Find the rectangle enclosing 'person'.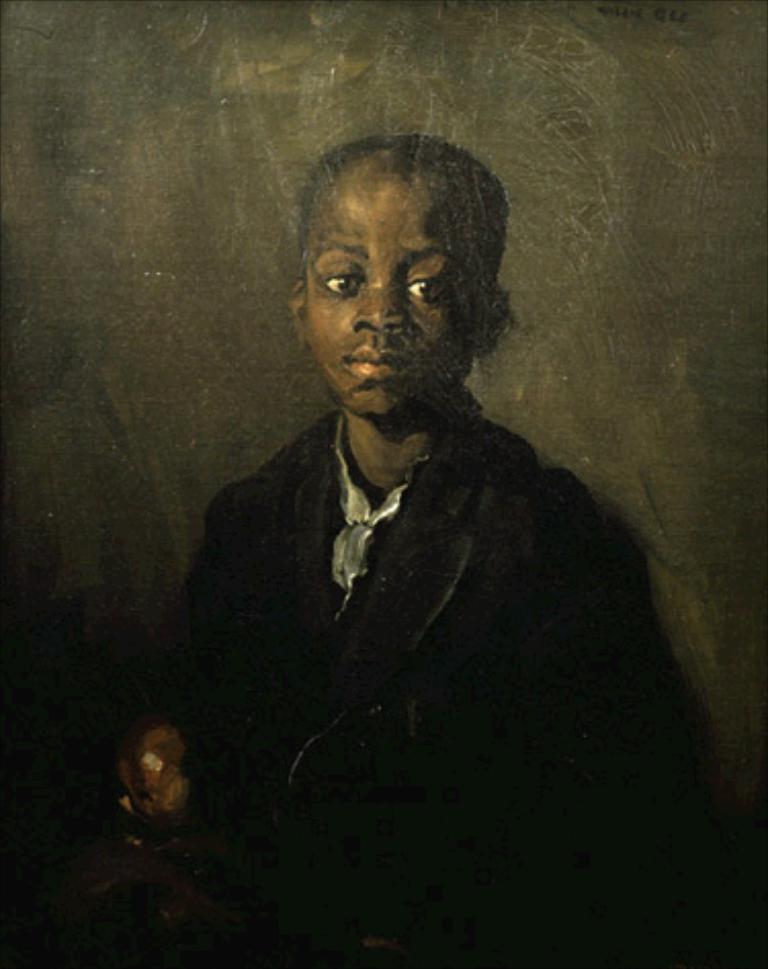
crop(182, 117, 694, 895).
